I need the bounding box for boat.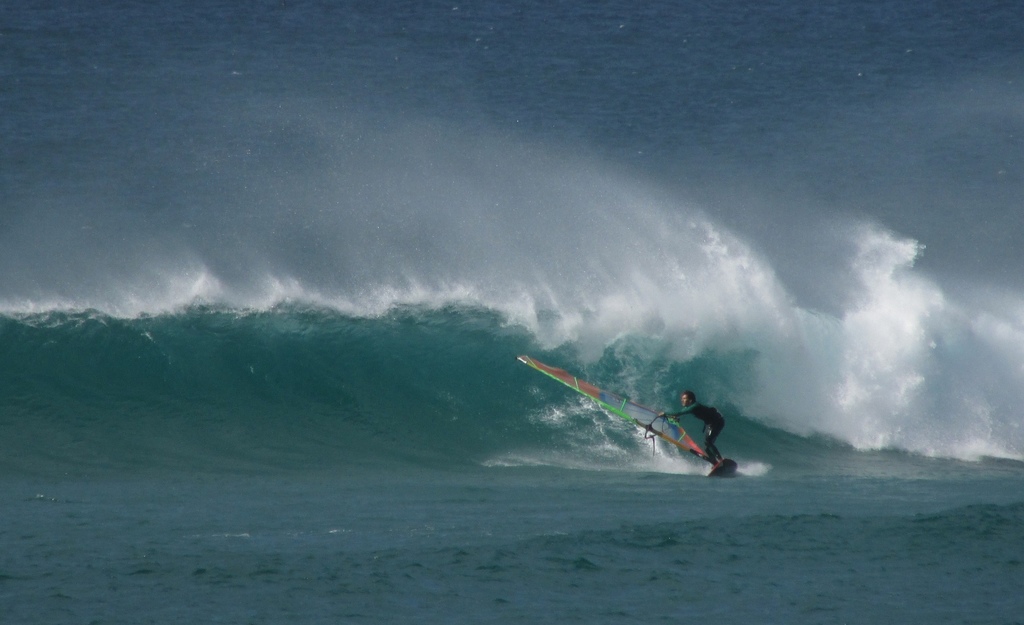
Here it is: 506:370:758:485.
